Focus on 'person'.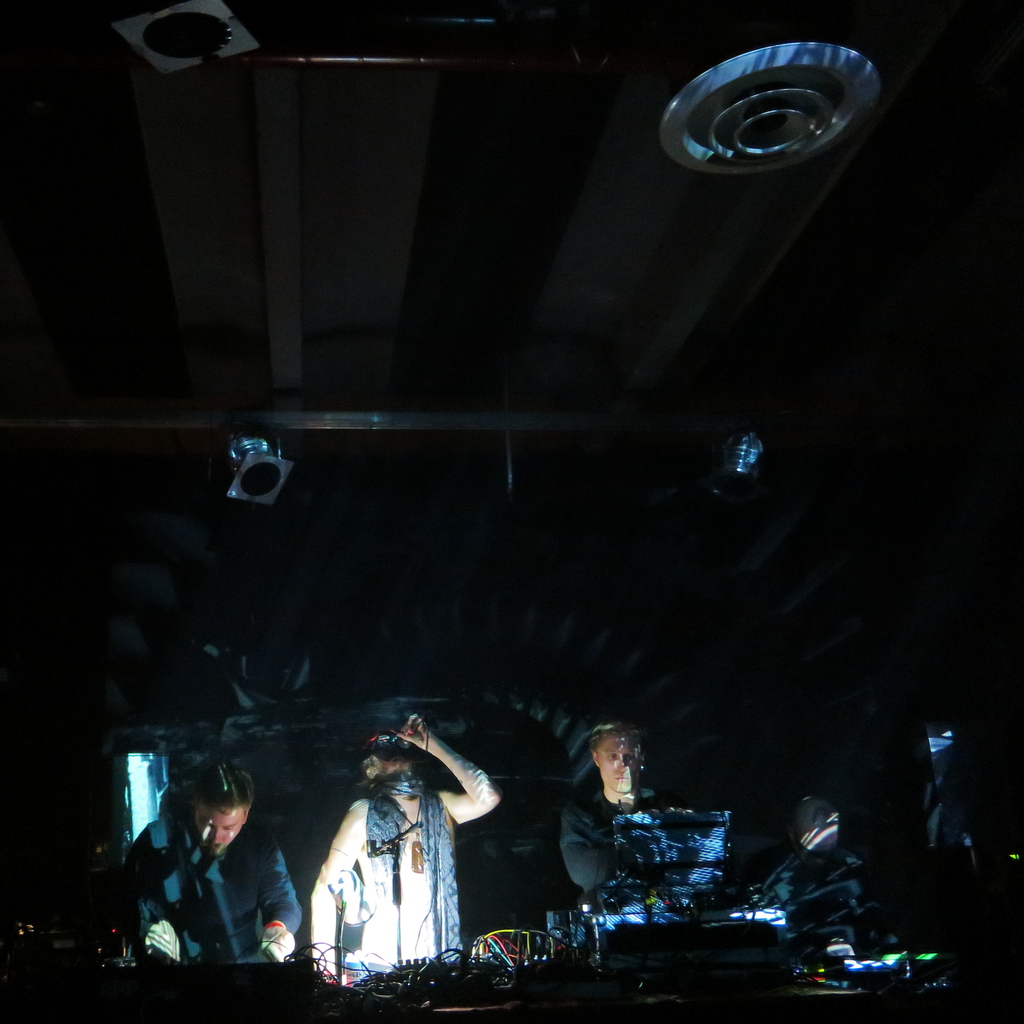
Focused at region(311, 710, 503, 984).
